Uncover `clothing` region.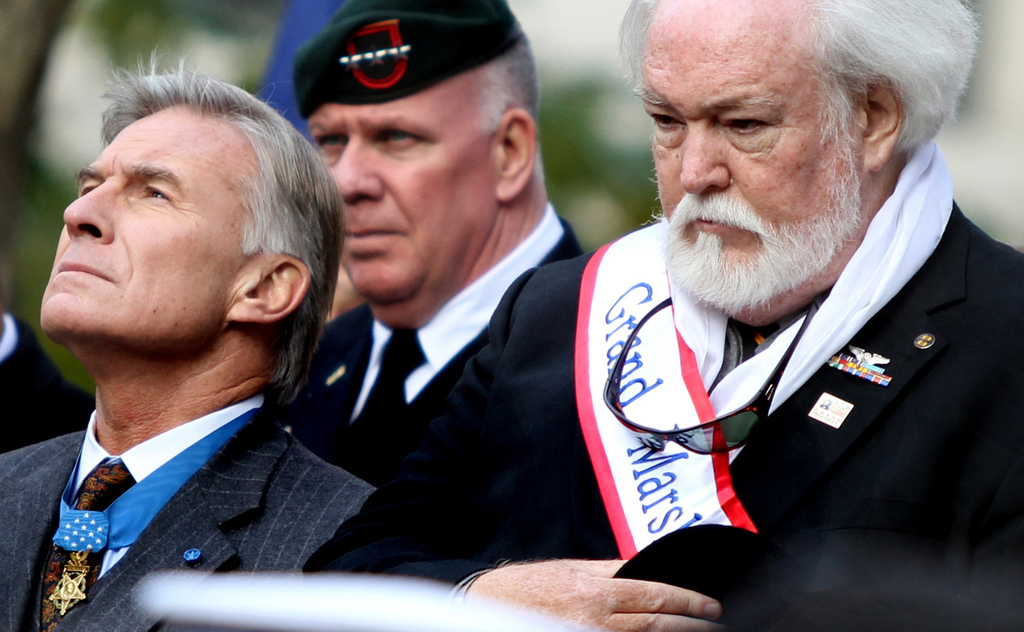
Uncovered: bbox=(413, 112, 998, 615).
